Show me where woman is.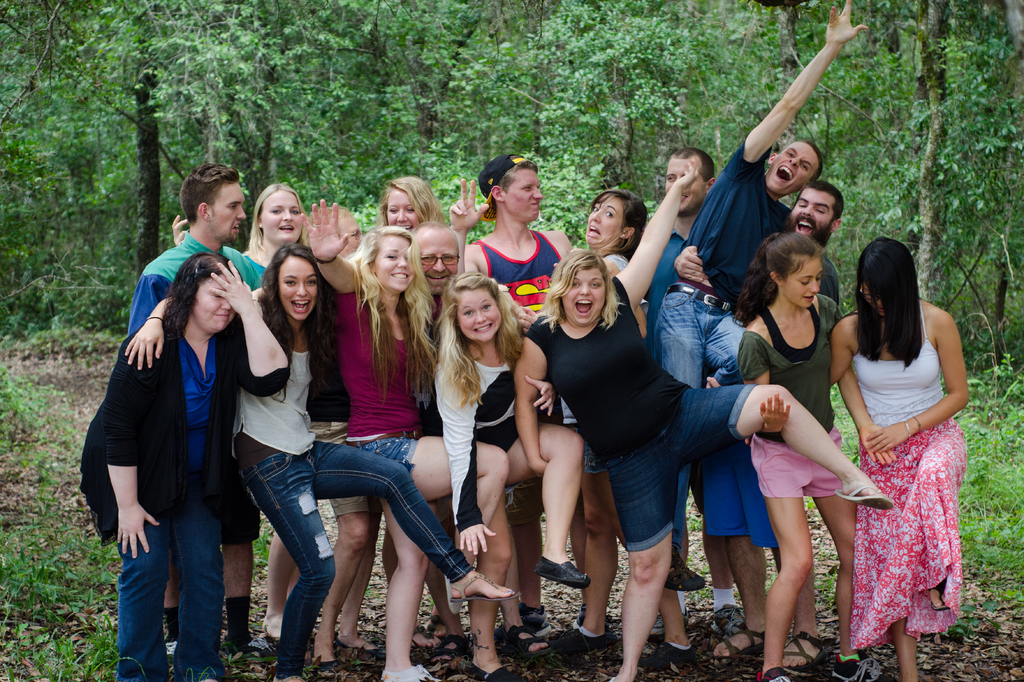
woman is at box=[84, 251, 292, 681].
